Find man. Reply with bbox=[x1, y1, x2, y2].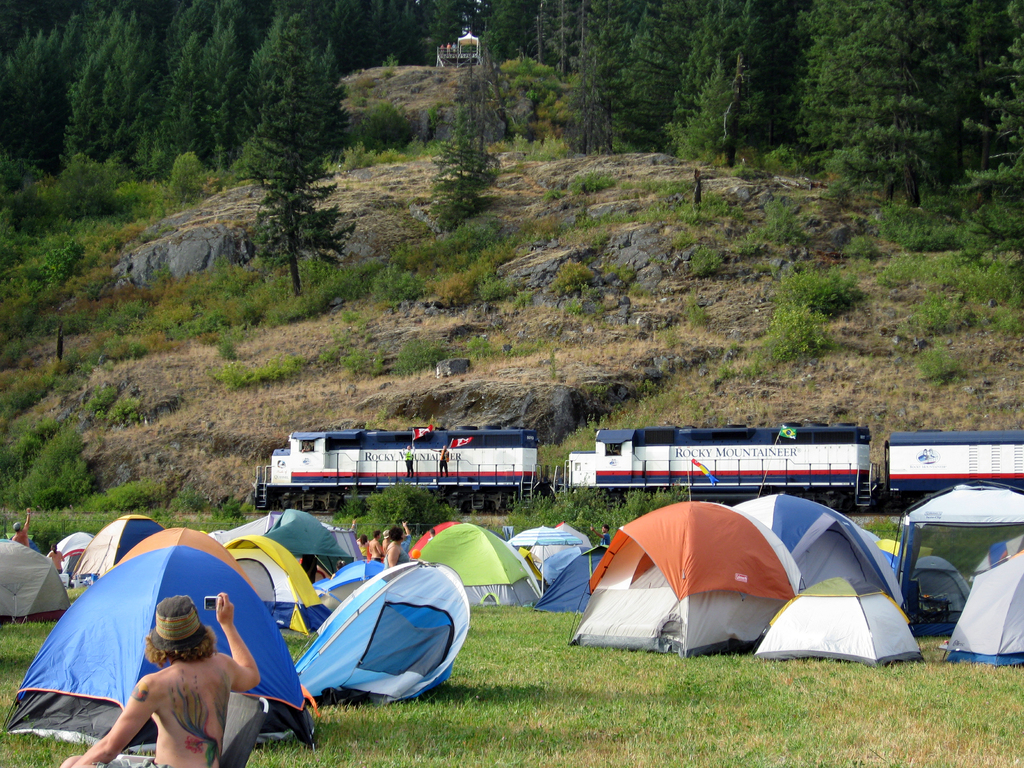
bbox=[402, 445, 417, 477].
